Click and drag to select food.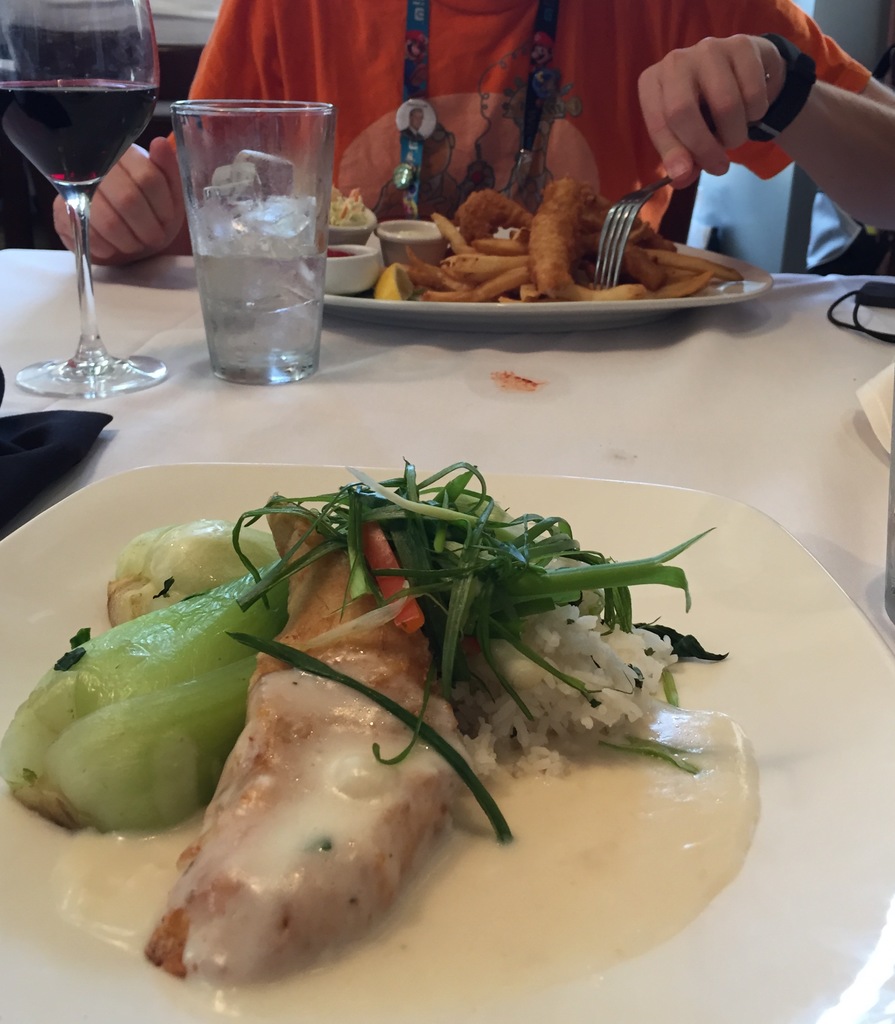
Selection: {"x1": 371, "y1": 264, "x2": 408, "y2": 300}.
